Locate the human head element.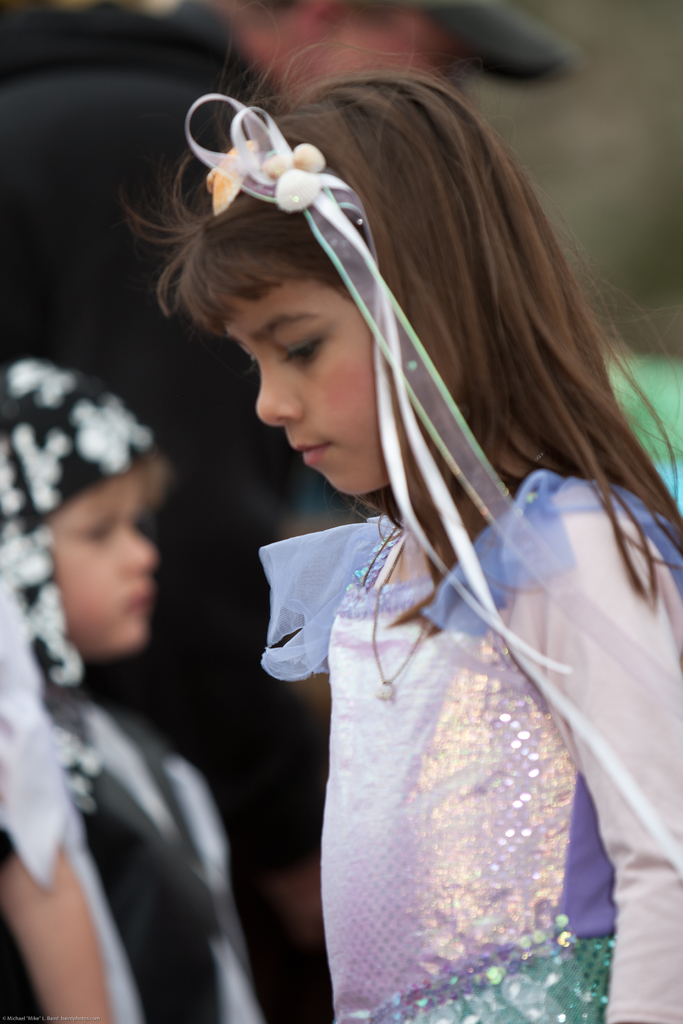
Element bbox: bbox=[0, 351, 175, 659].
